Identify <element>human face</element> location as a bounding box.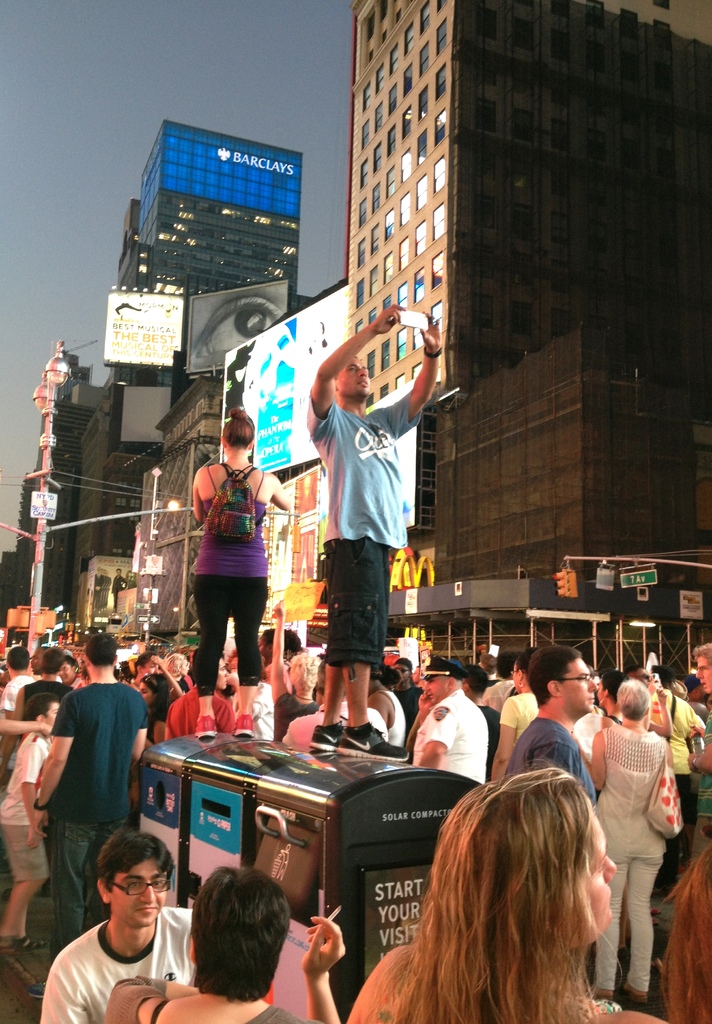
(111,856,166,923).
